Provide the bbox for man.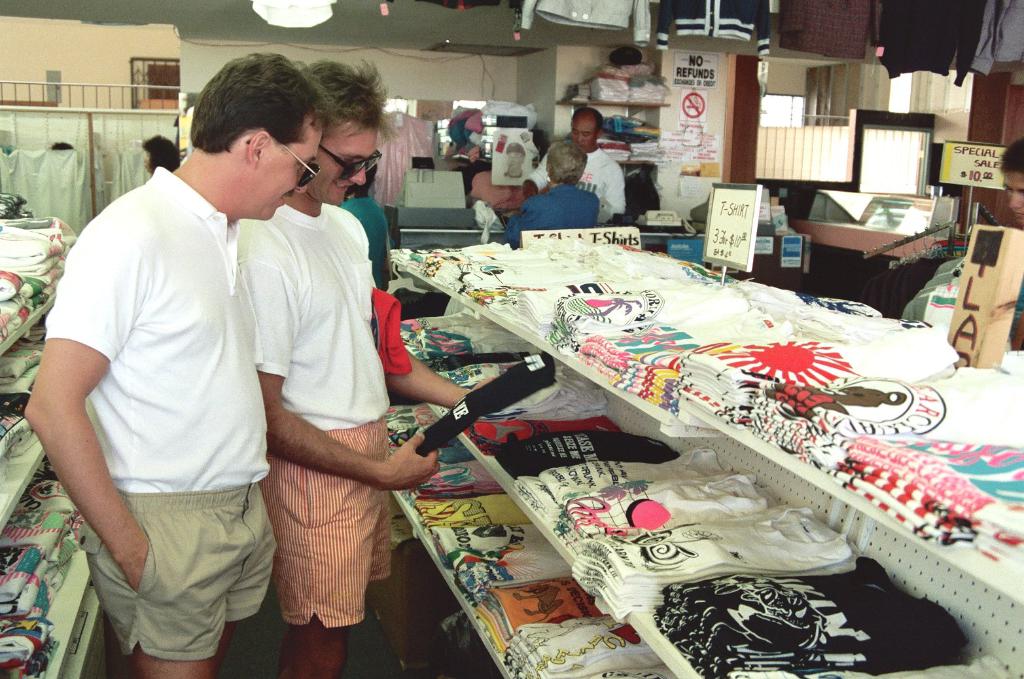
237,54,489,677.
